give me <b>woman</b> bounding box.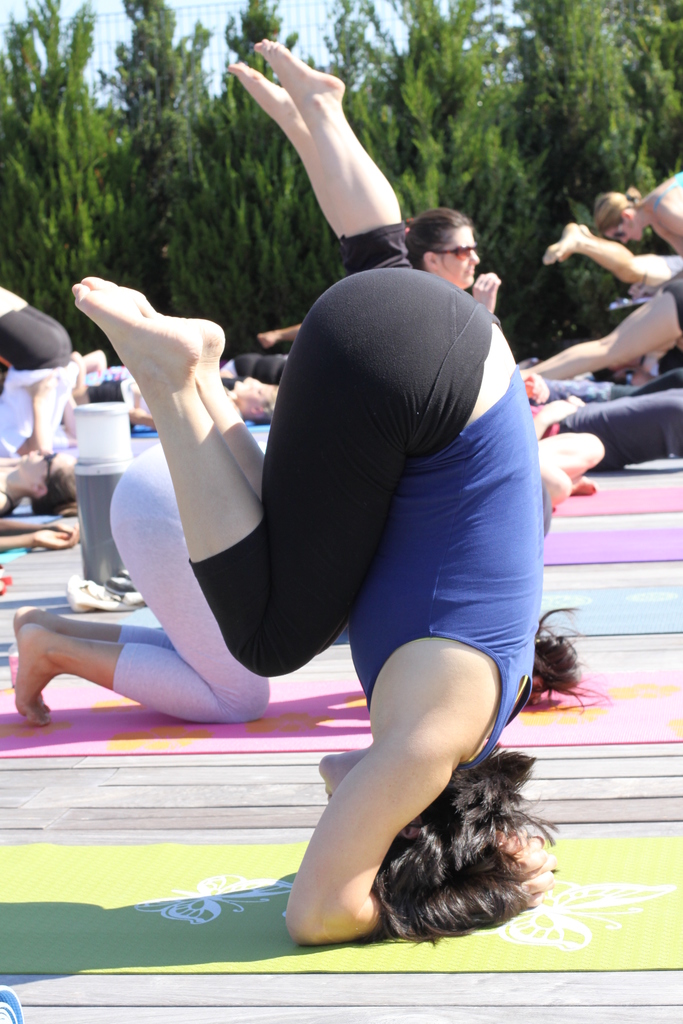
400/204/604/509.
